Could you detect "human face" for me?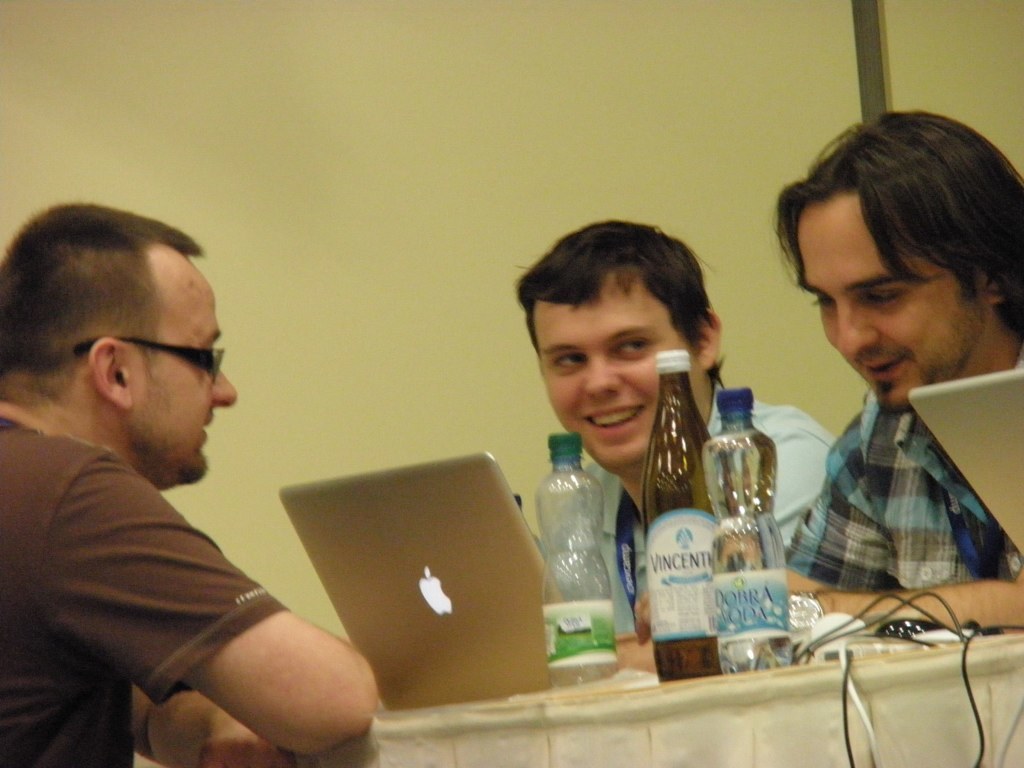
Detection result: (left=124, top=257, right=237, bottom=478).
